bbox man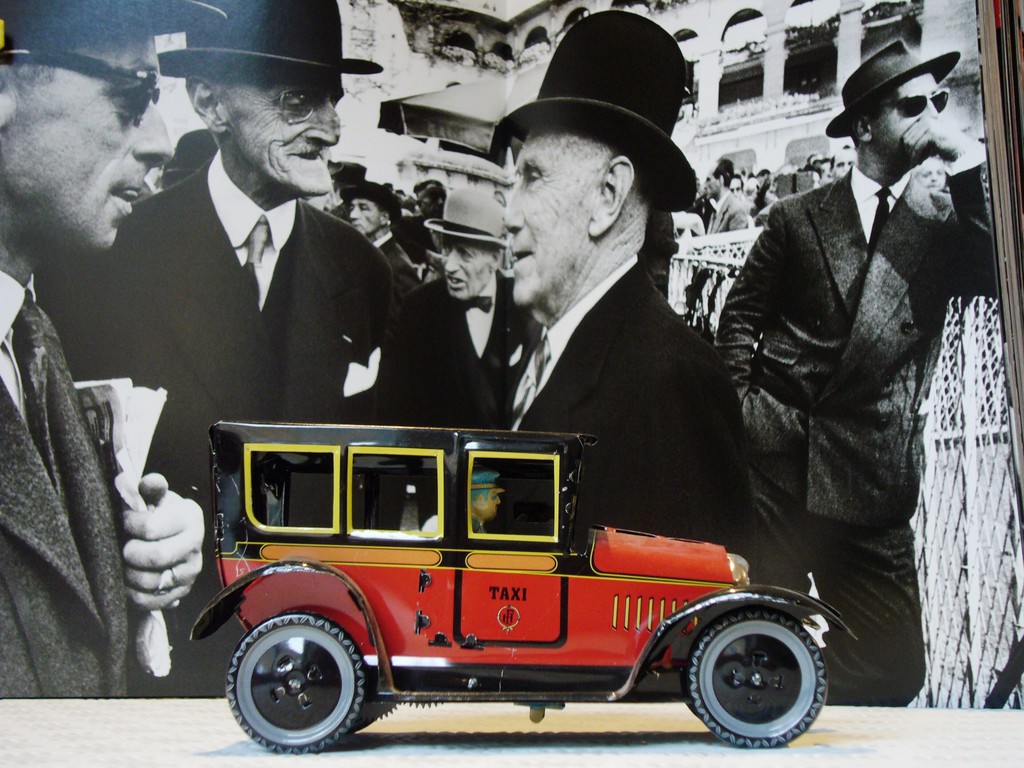
box(0, 0, 223, 700)
